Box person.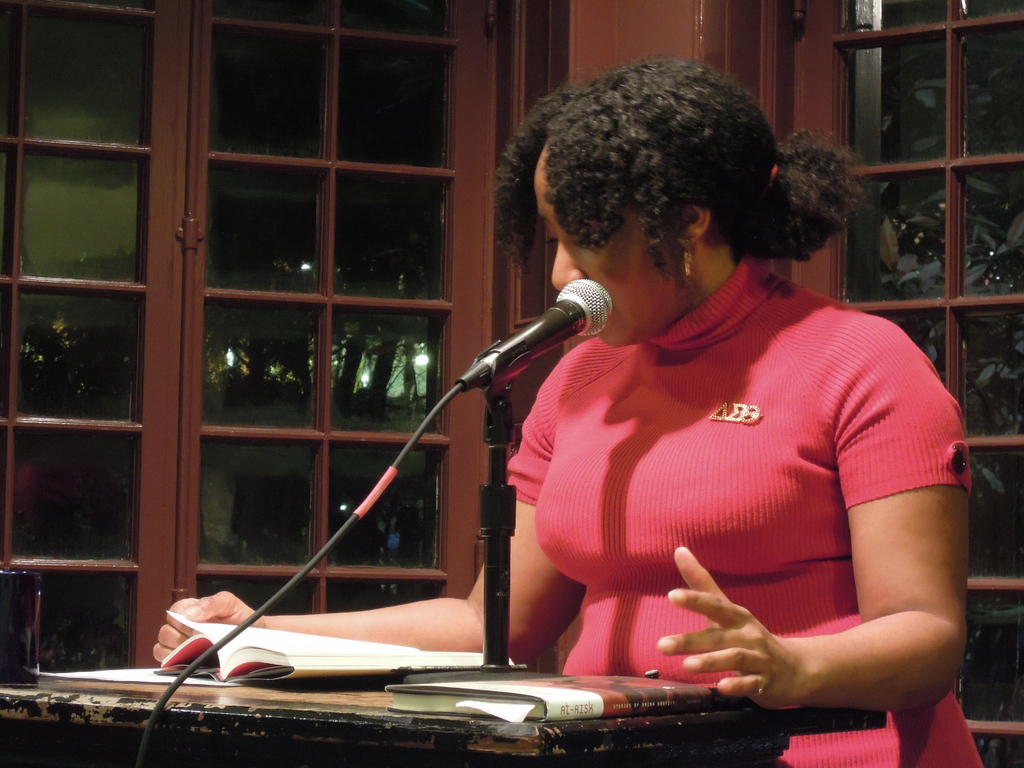
detection(404, 36, 961, 718).
